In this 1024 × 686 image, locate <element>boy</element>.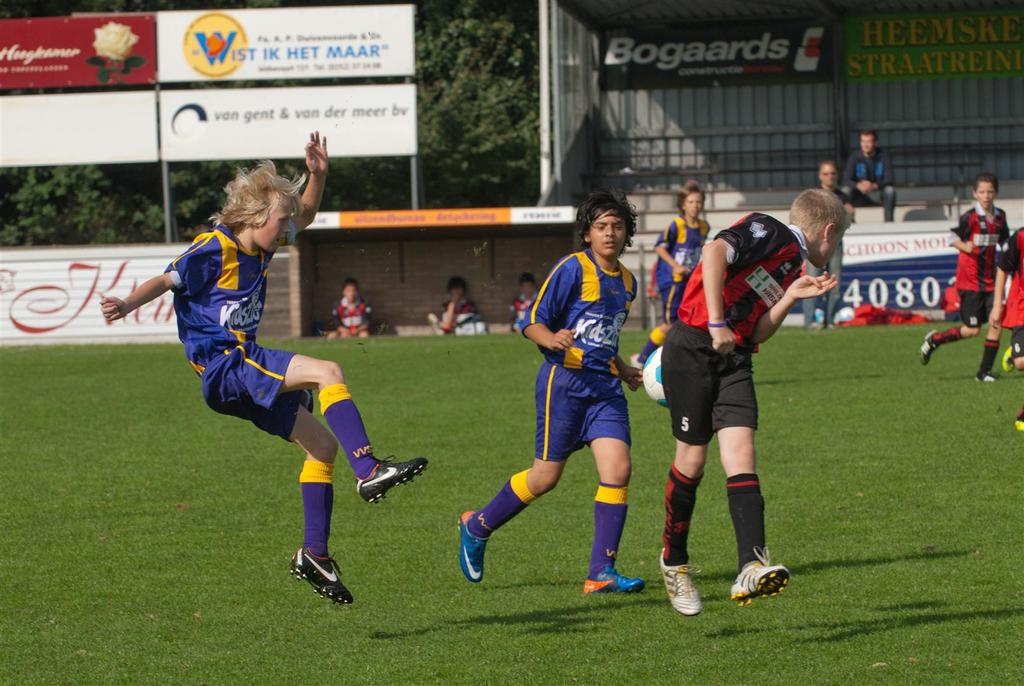
Bounding box: (x1=659, y1=191, x2=854, y2=617).
